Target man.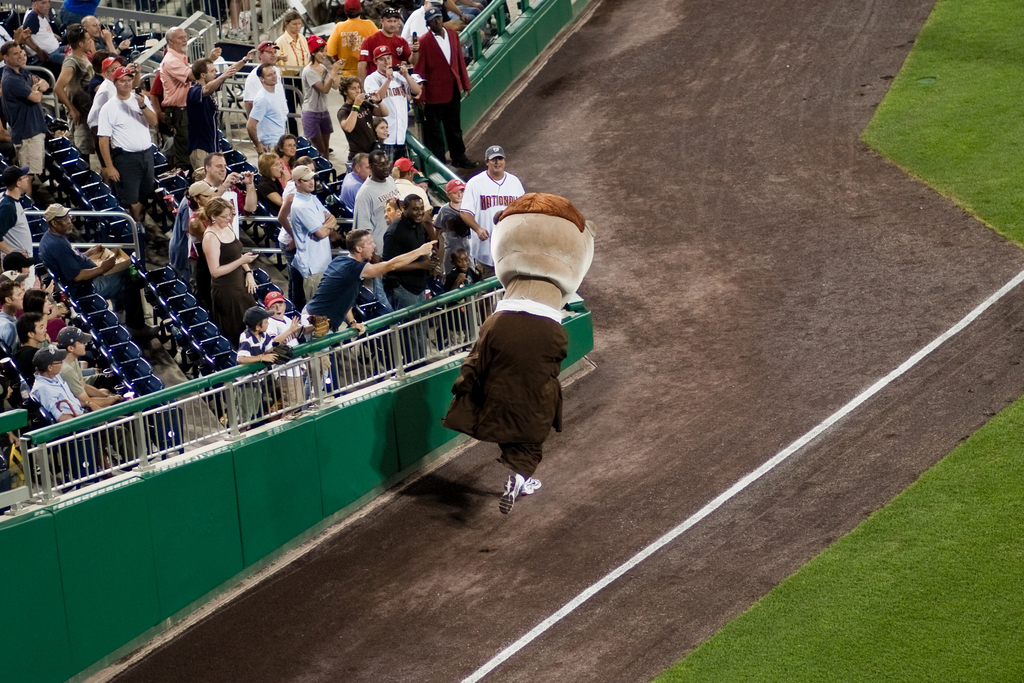
Target region: {"left": 98, "top": 66, "right": 157, "bottom": 224}.
